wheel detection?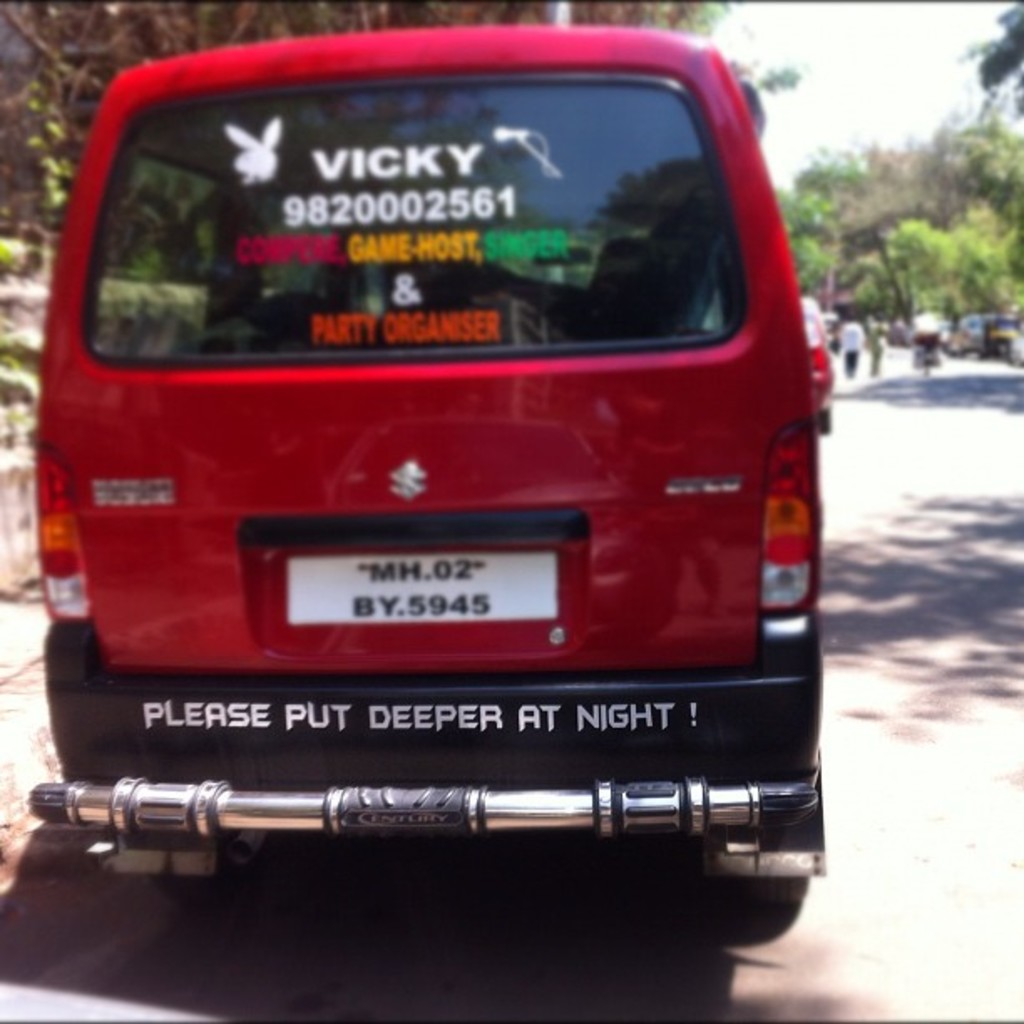
(x1=706, y1=857, x2=810, y2=920)
